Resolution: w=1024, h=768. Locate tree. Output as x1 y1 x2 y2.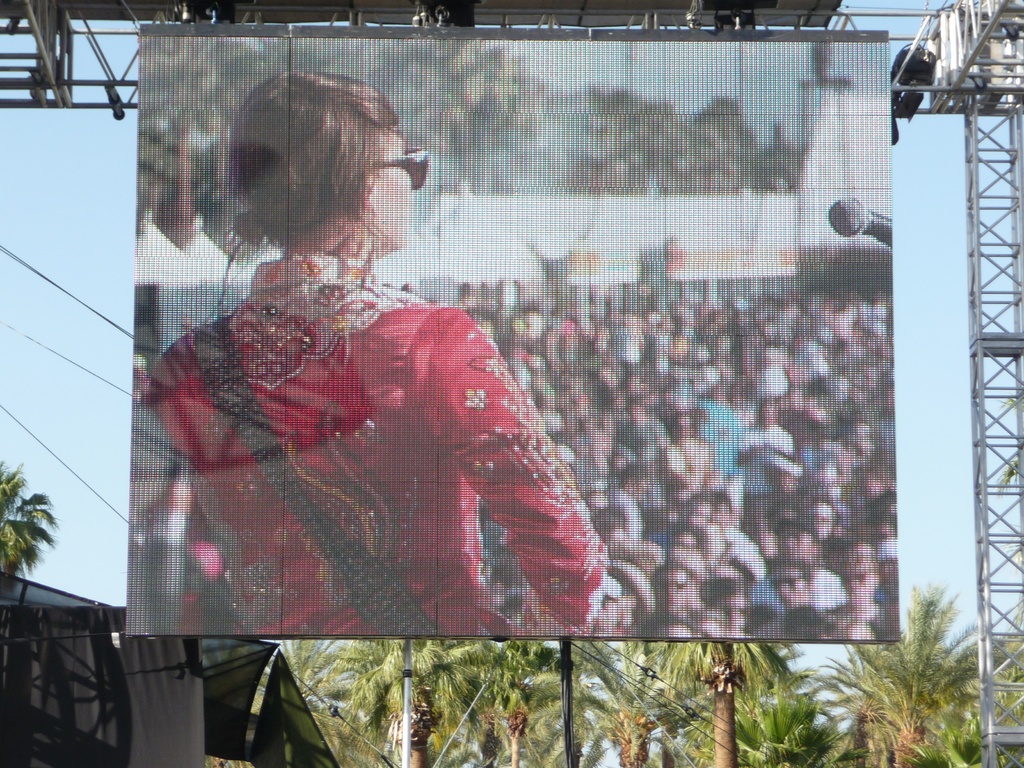
817 595 988 760.
